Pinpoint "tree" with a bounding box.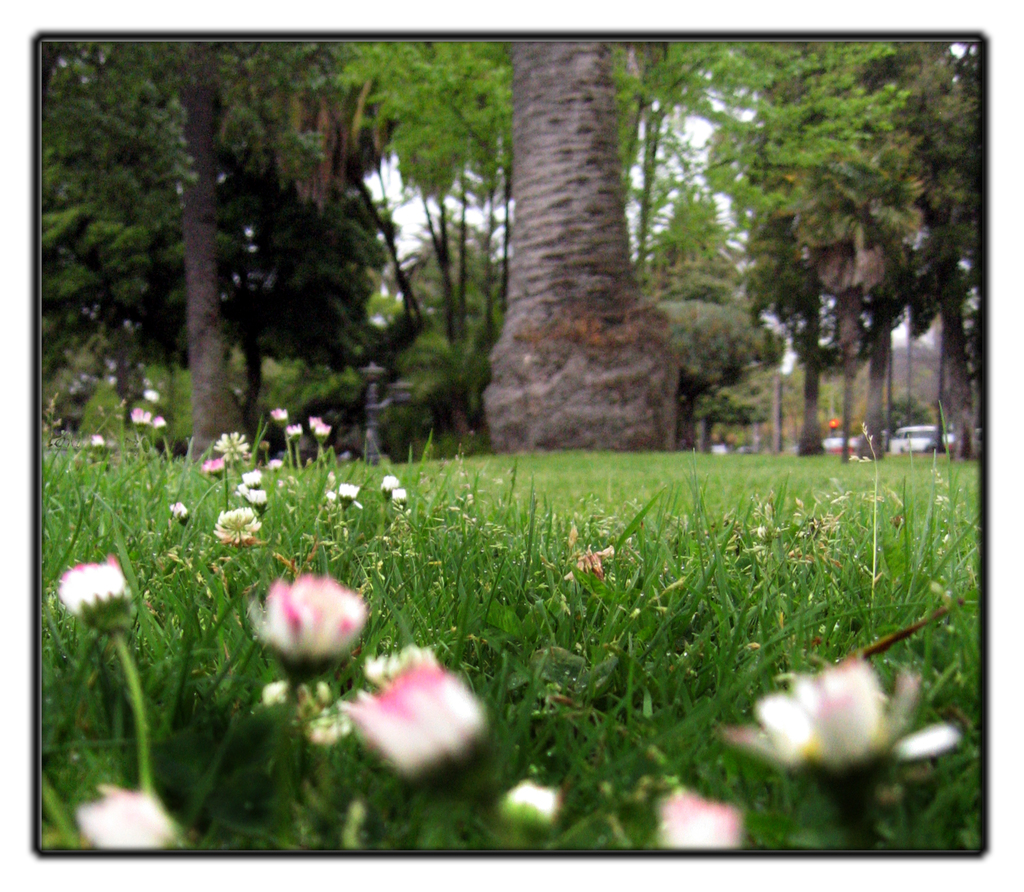
42 34 428 467.
